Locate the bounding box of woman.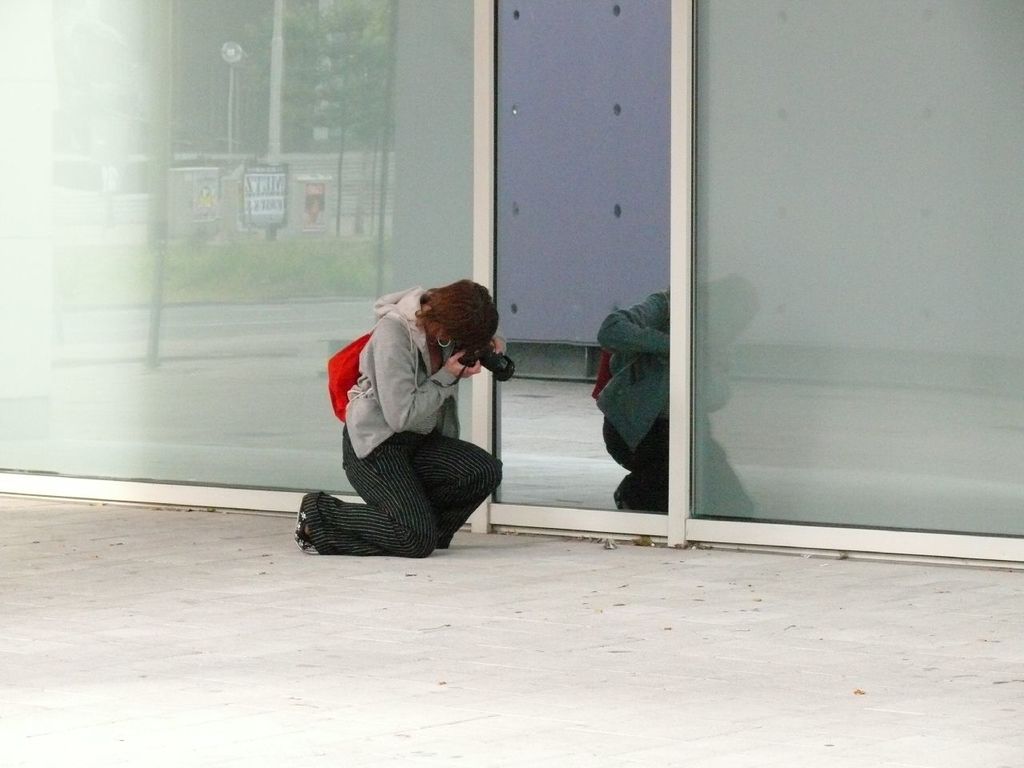
Bounding box: crop(294, 265, 514, 566).
